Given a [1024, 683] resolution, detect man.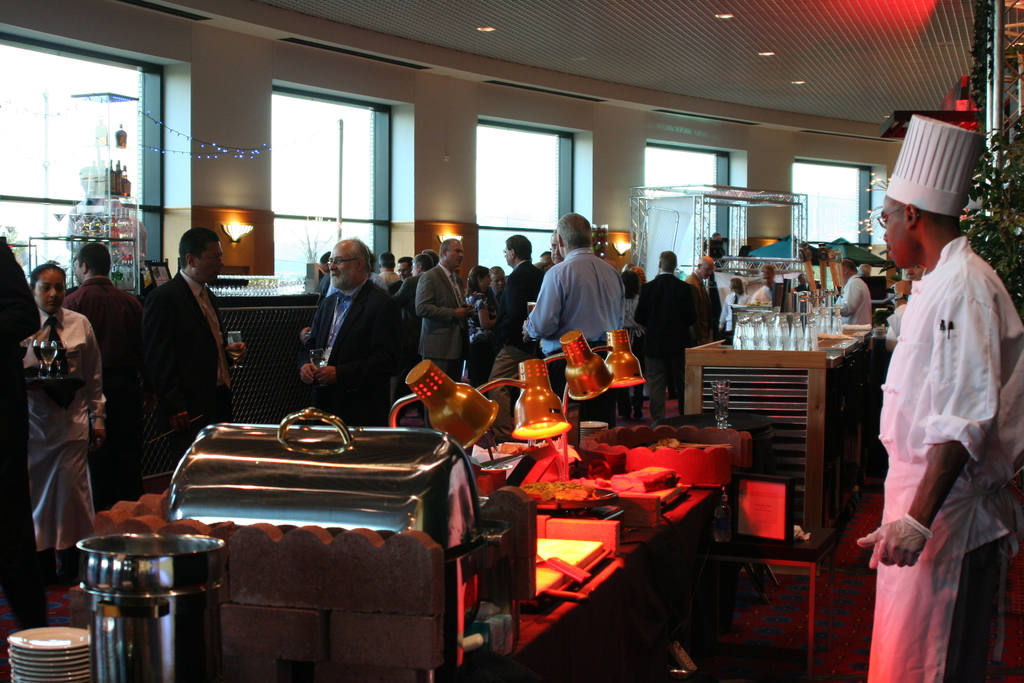
locate(547, 229, 563, 265).
